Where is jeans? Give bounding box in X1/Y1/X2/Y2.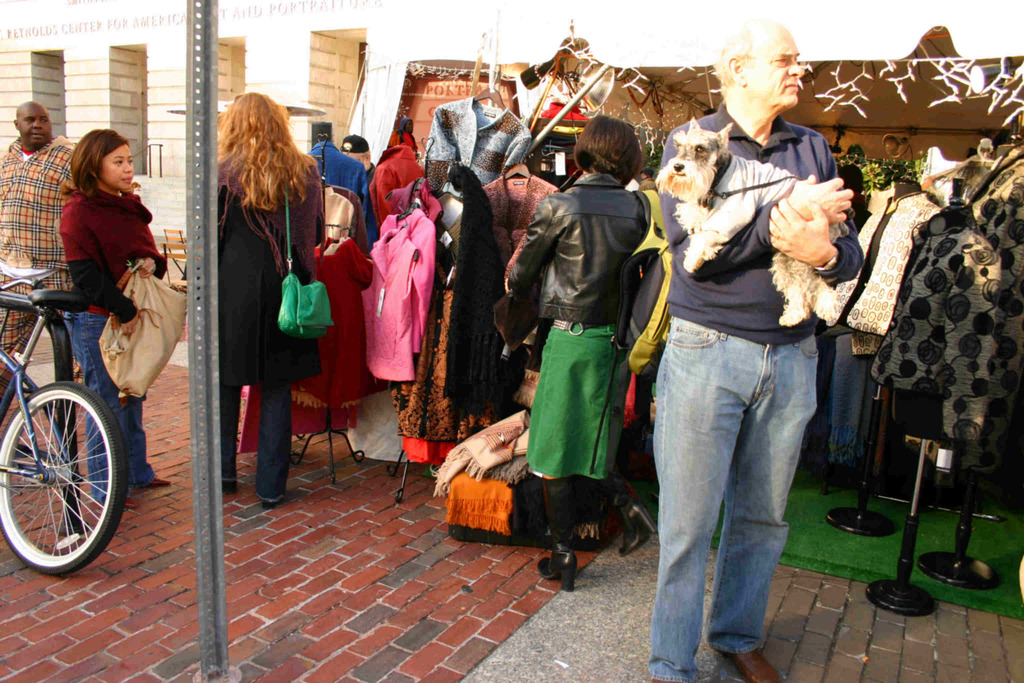
649/312/844/673.
